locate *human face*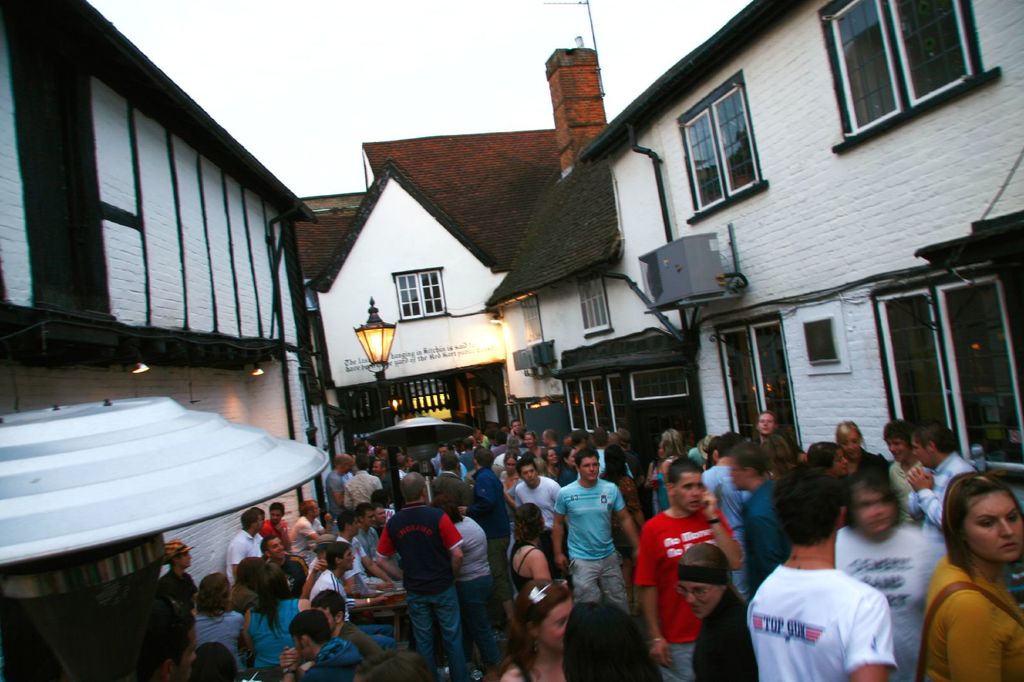
crop(269, 509, 282, 523)
